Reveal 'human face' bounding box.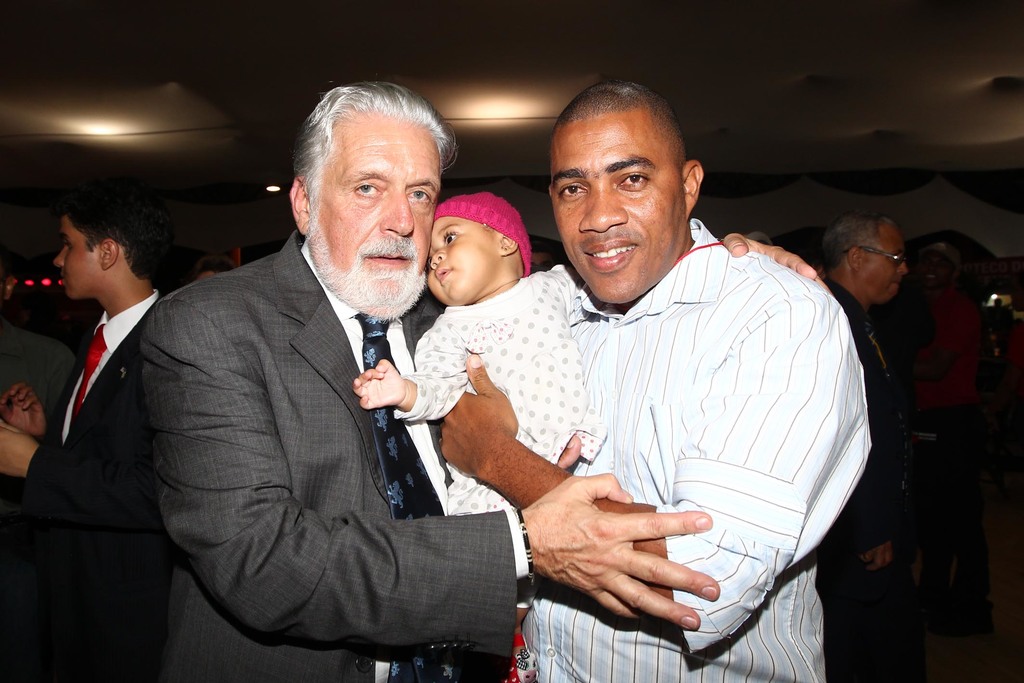
Revealed: pyautogui.locateOnScreen(426, 211, 495, 303).
